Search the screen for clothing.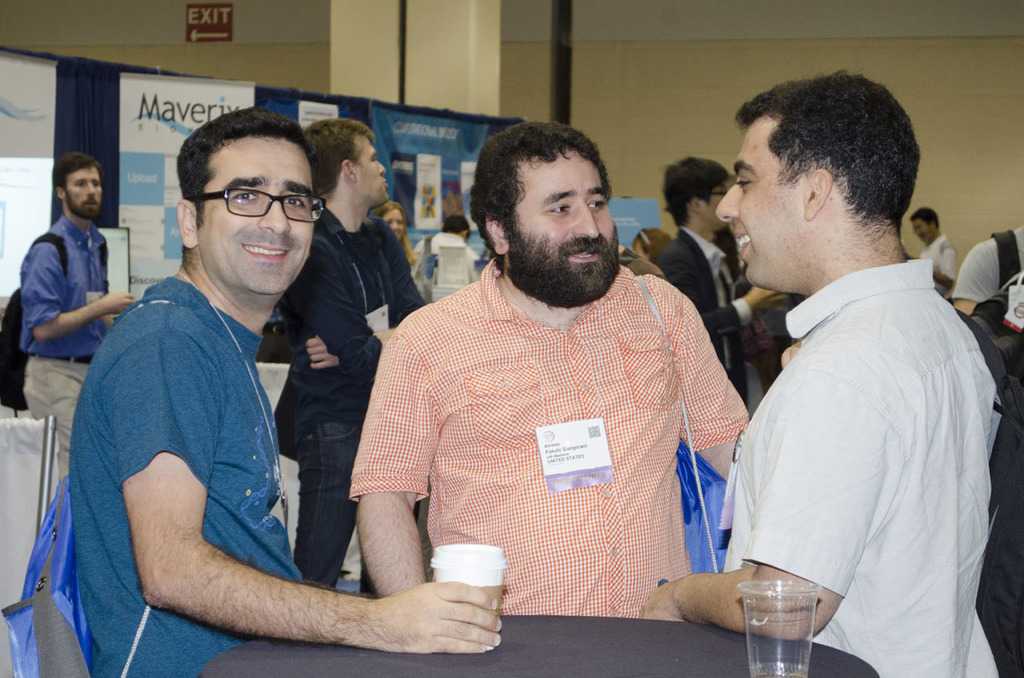
Found at BBox(71, 277, 299, 677).
